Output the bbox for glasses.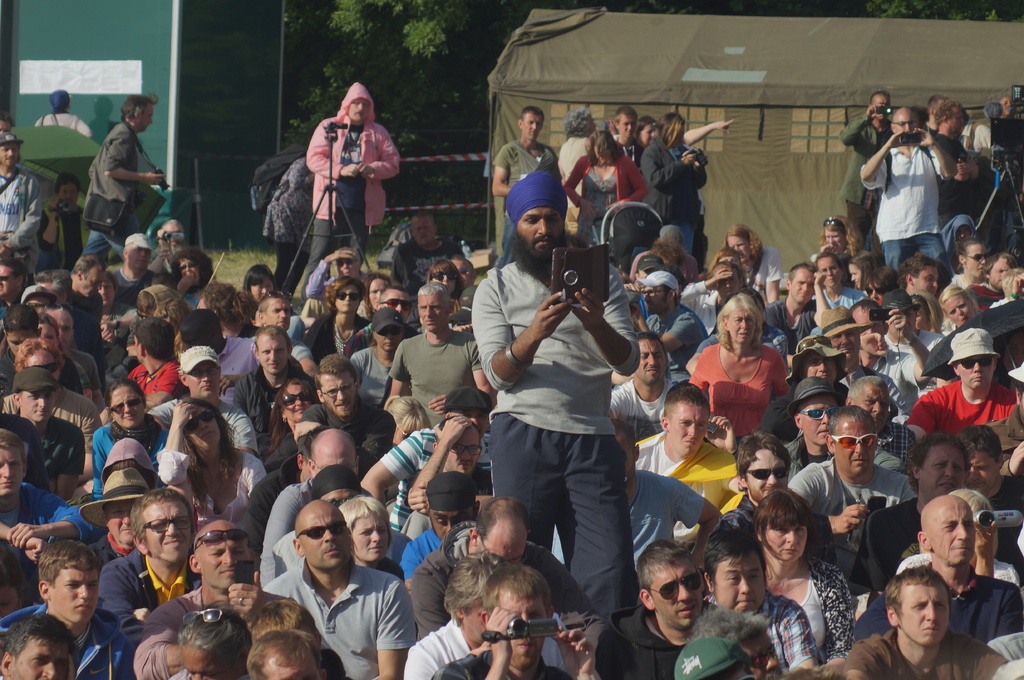
BBox(380, 297, 412, 313).
